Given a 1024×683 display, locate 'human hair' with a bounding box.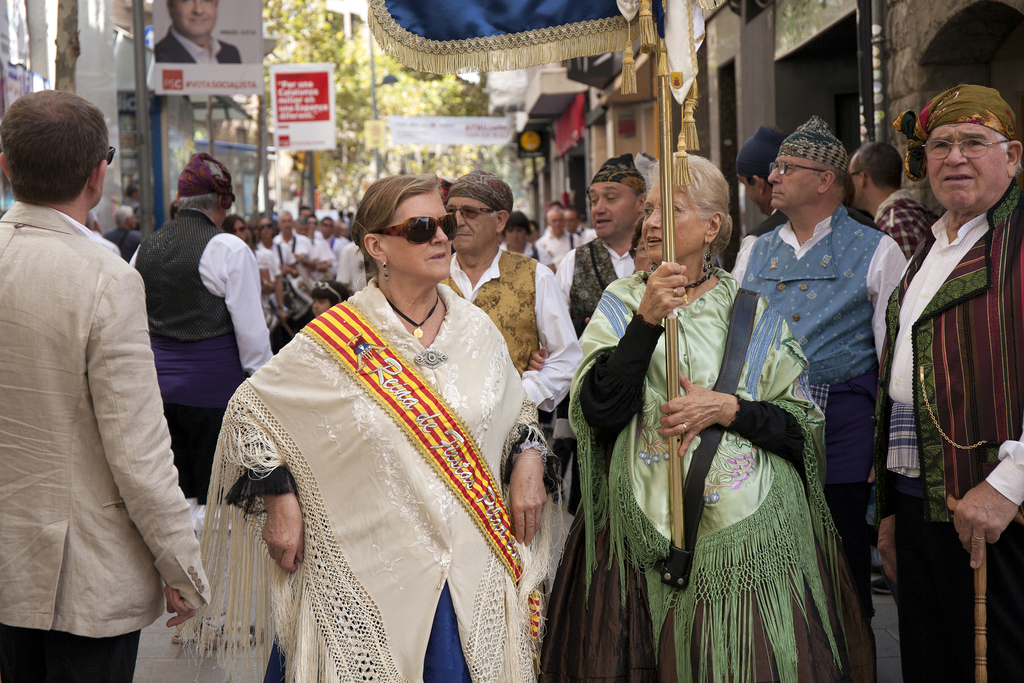
Located: {"left": 349, "top": 171, "right": 445, "bottom": 271}.
